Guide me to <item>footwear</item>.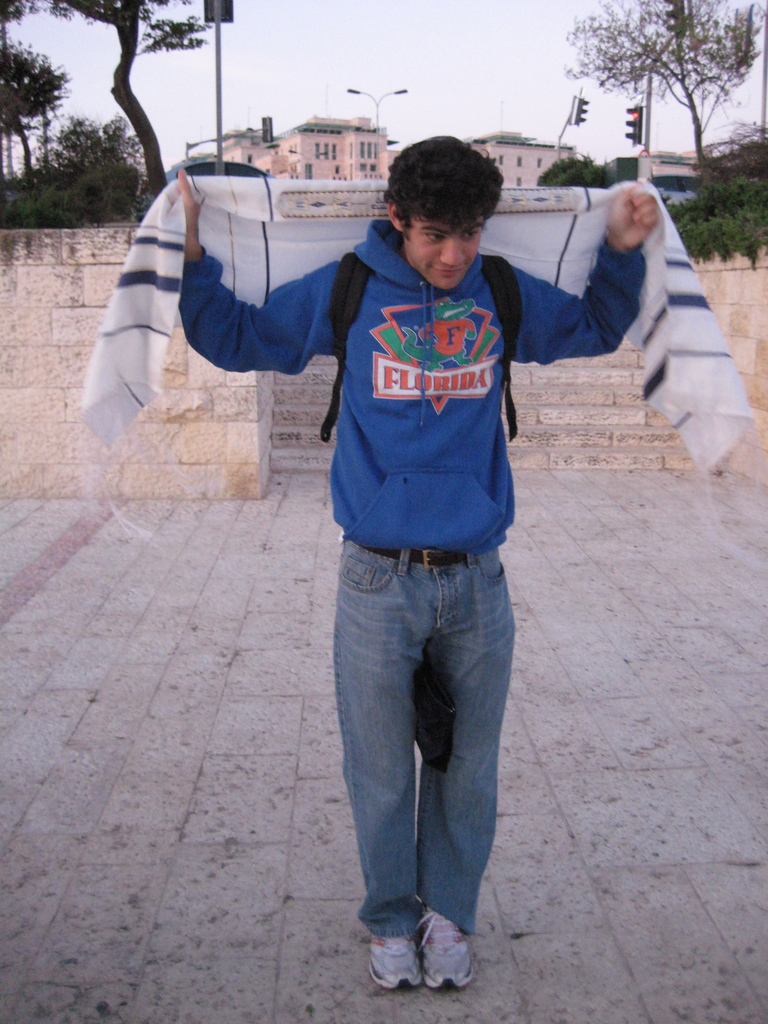
Guidance: <region>358, 902, 488, 1000</region>.
